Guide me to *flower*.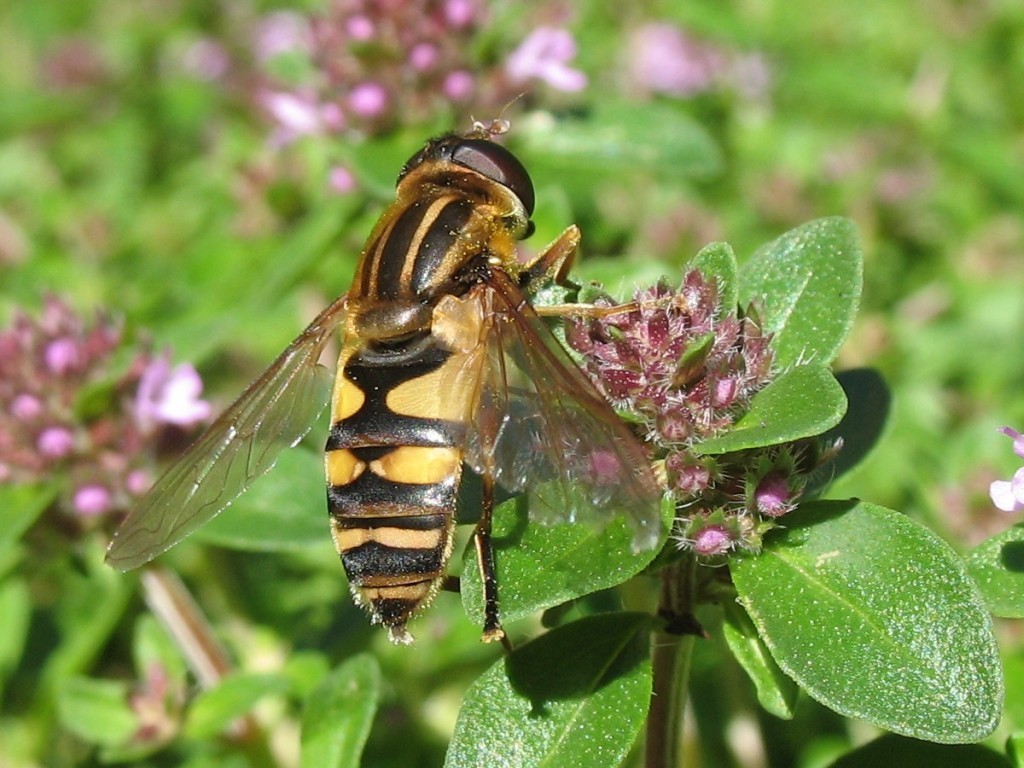
Guidance: 261,0,568,181.
